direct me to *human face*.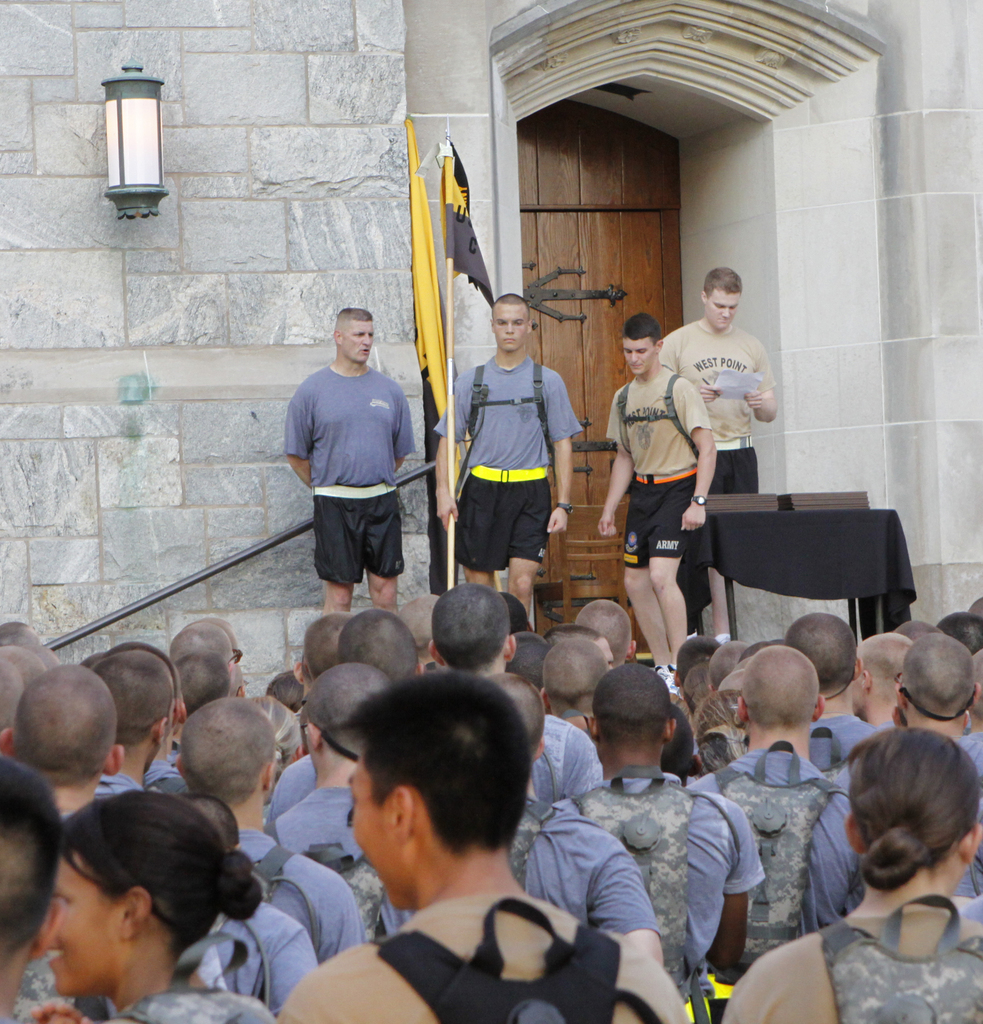
Direction: <region>44, 855, 118, 993</region>.
